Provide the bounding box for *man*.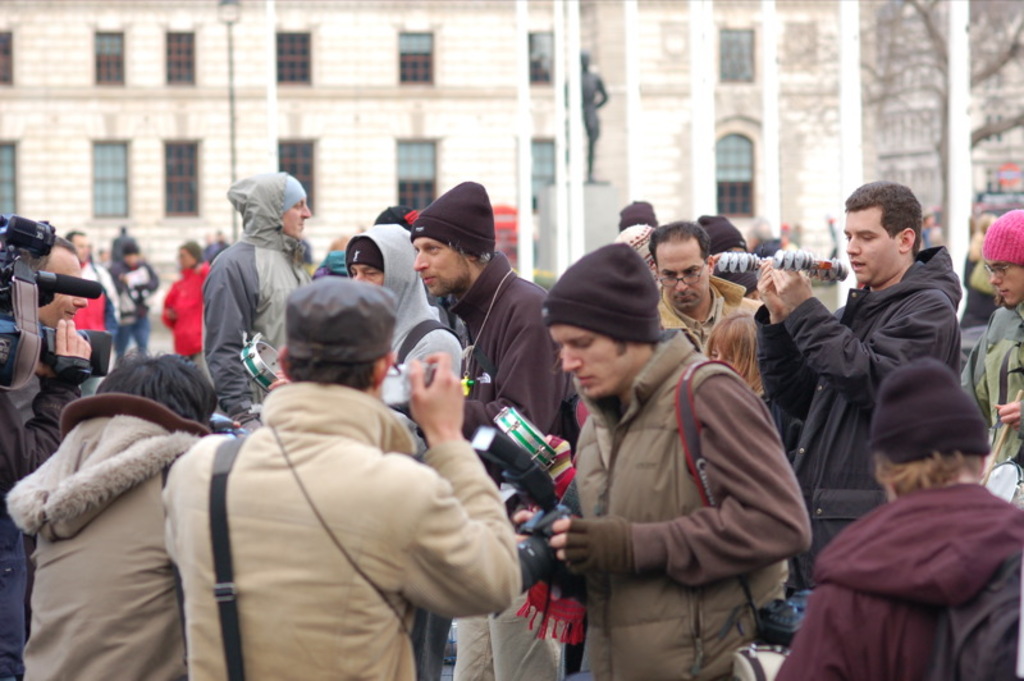
BBox(63, 224, 122, 399).
